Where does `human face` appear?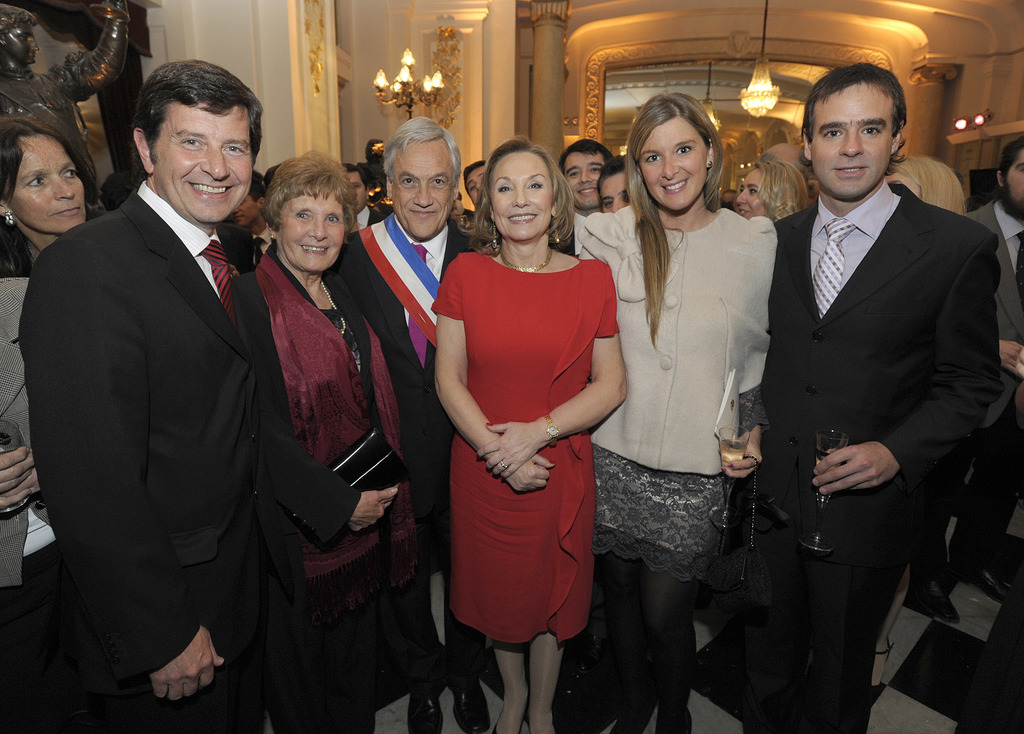
Appears at [x1=486, y1=149, x2=554, y2=243].
